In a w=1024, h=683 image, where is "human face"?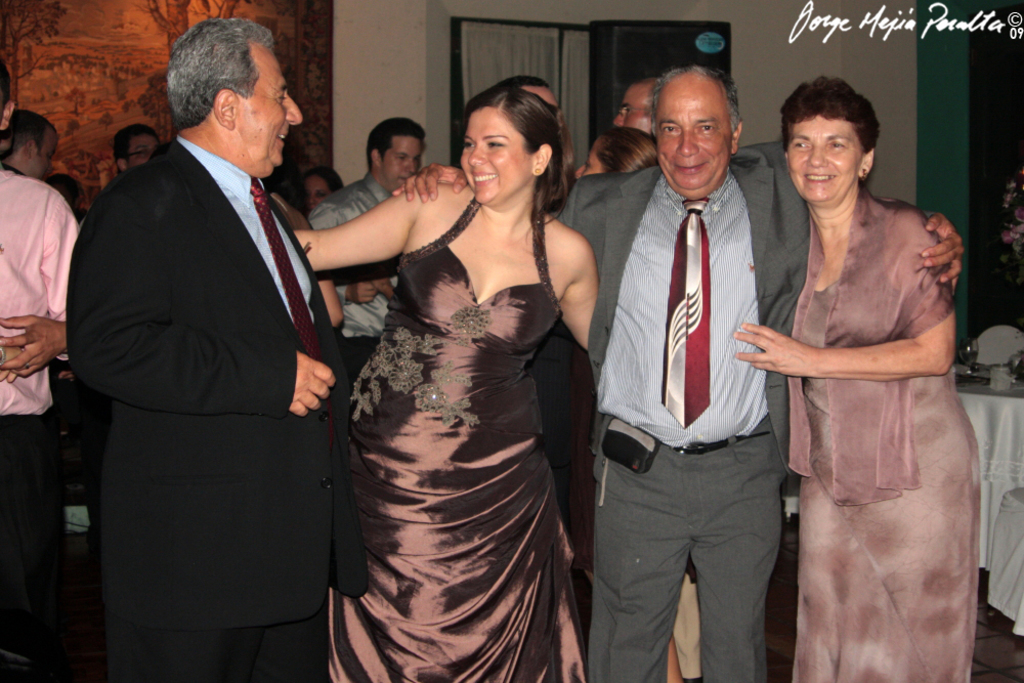
[389,139,422,196].
